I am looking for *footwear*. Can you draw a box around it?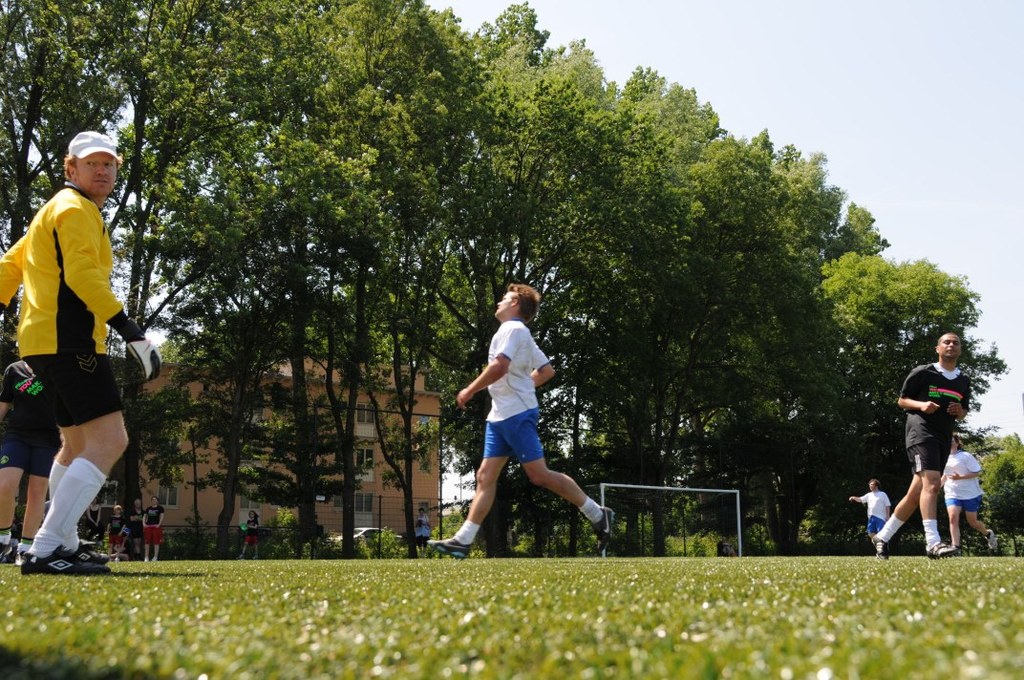
Sure, the bounding box is select_region(146, 557, 149, 563).
